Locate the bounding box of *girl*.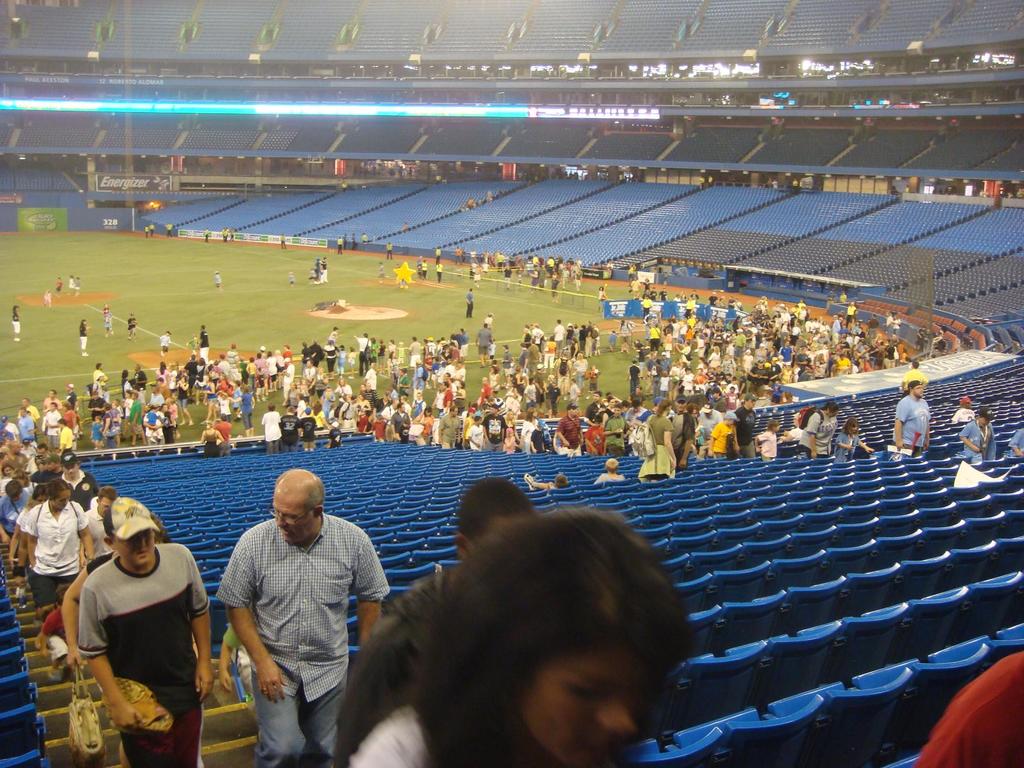
Bounding box: rect(637, 403, 678, 481).
